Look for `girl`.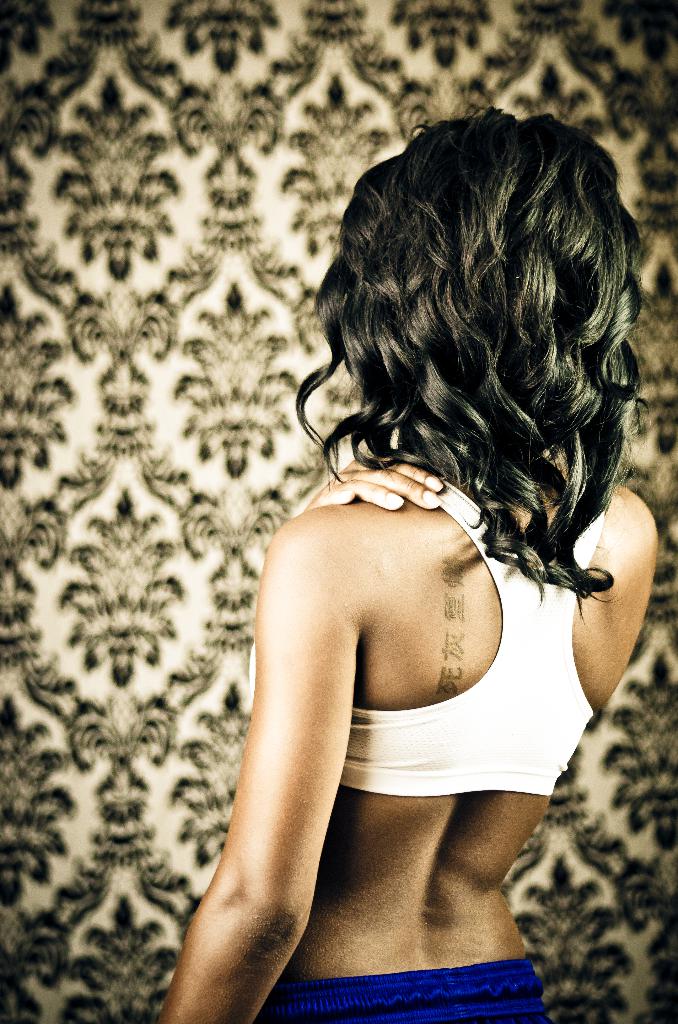
Found: box=[159, 105, 659, 1023].
